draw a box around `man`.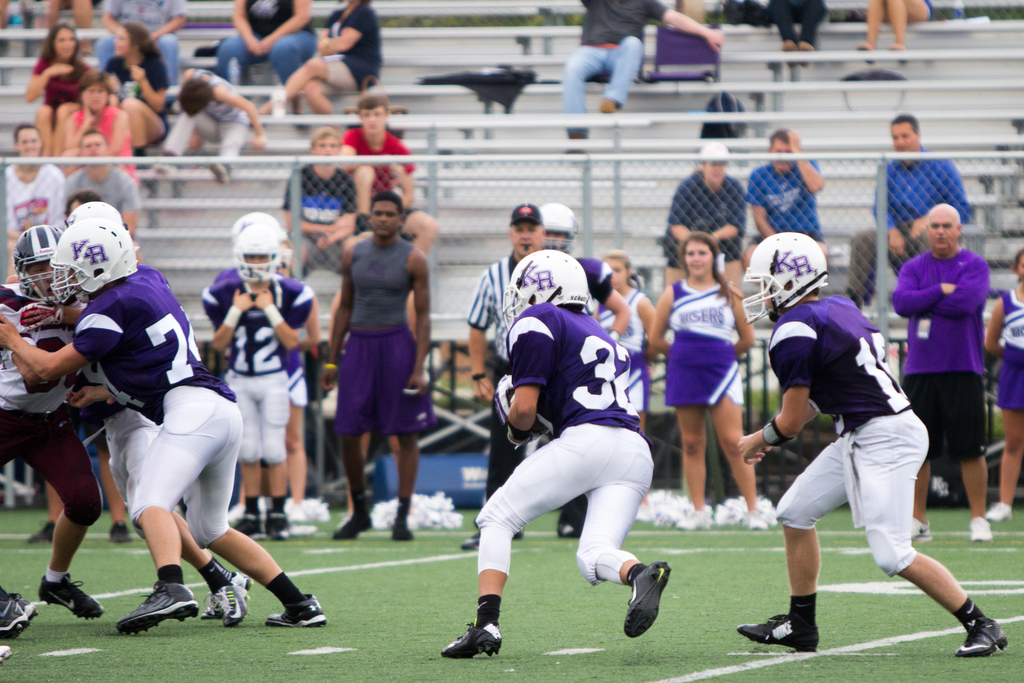
[742, 129, 826, 267].
